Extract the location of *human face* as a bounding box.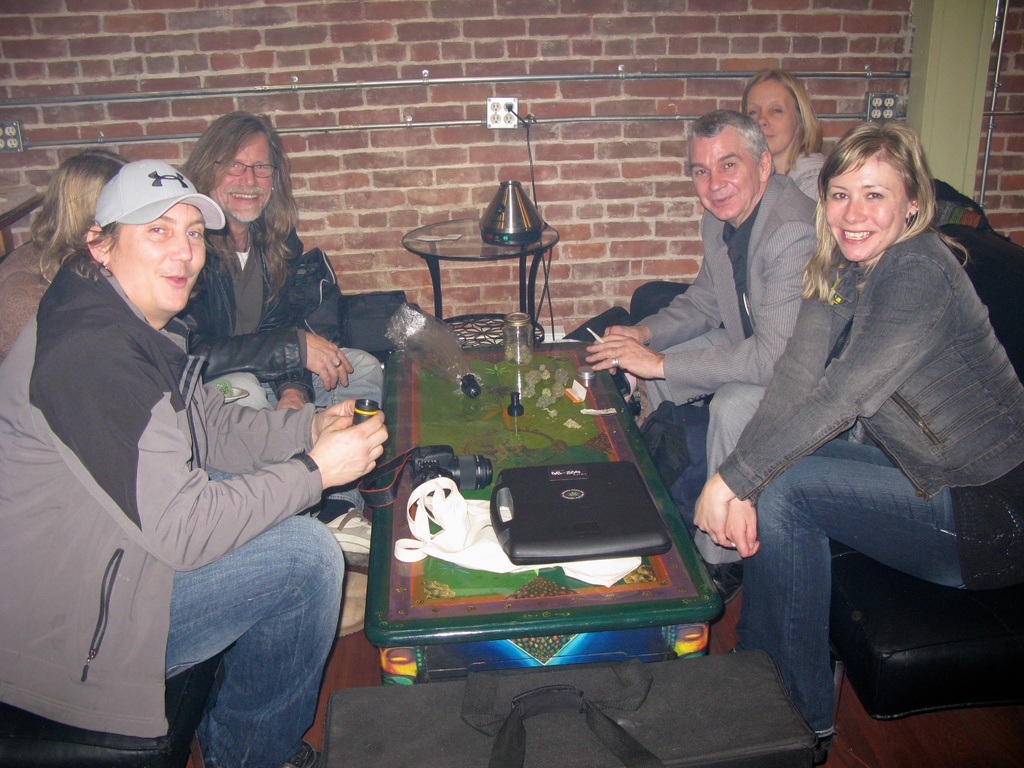
(x1=824, y1=156, x2=913, y2=259).
